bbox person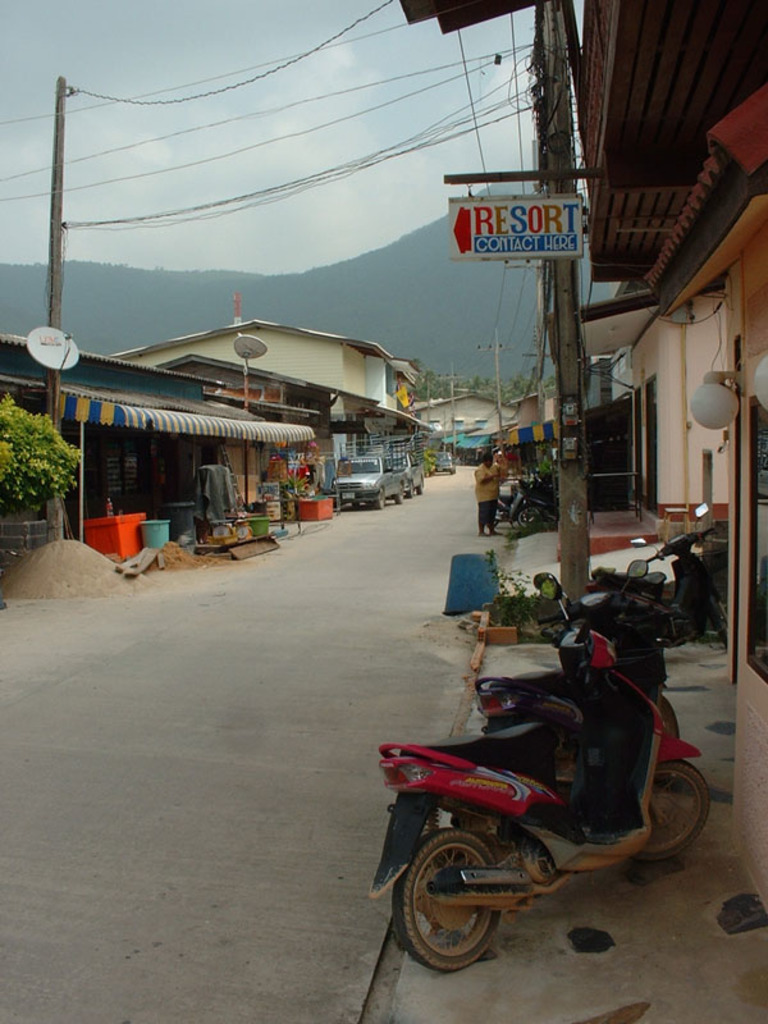
(left=475, top=452, right=502, bottom=539)
